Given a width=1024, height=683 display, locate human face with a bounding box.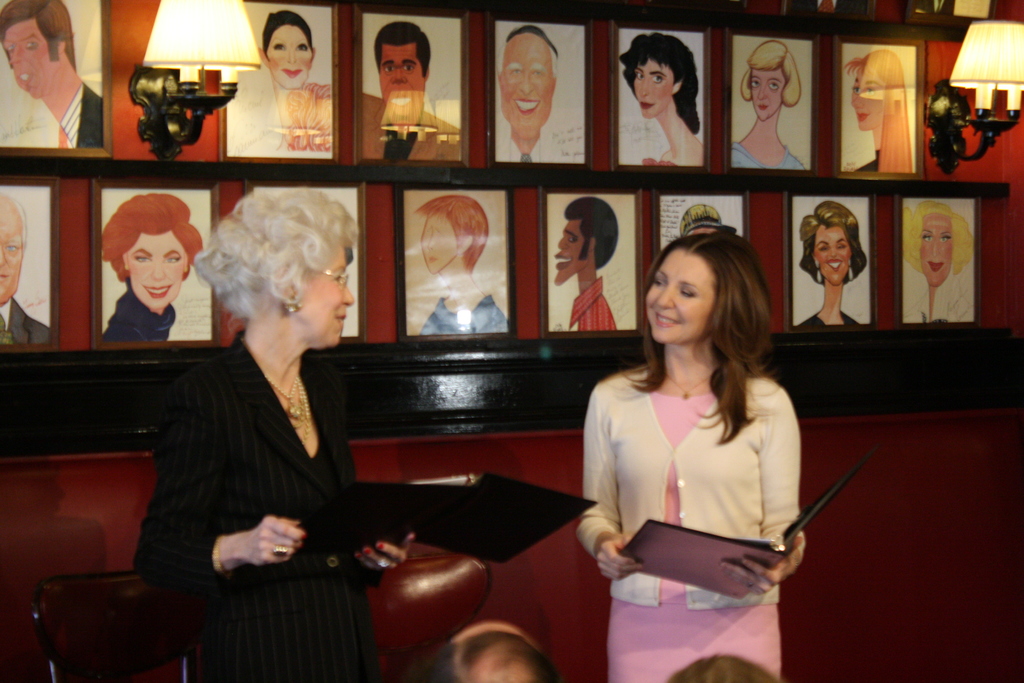
Located: [x1=552, y1=223, x2=588, y2=287].
